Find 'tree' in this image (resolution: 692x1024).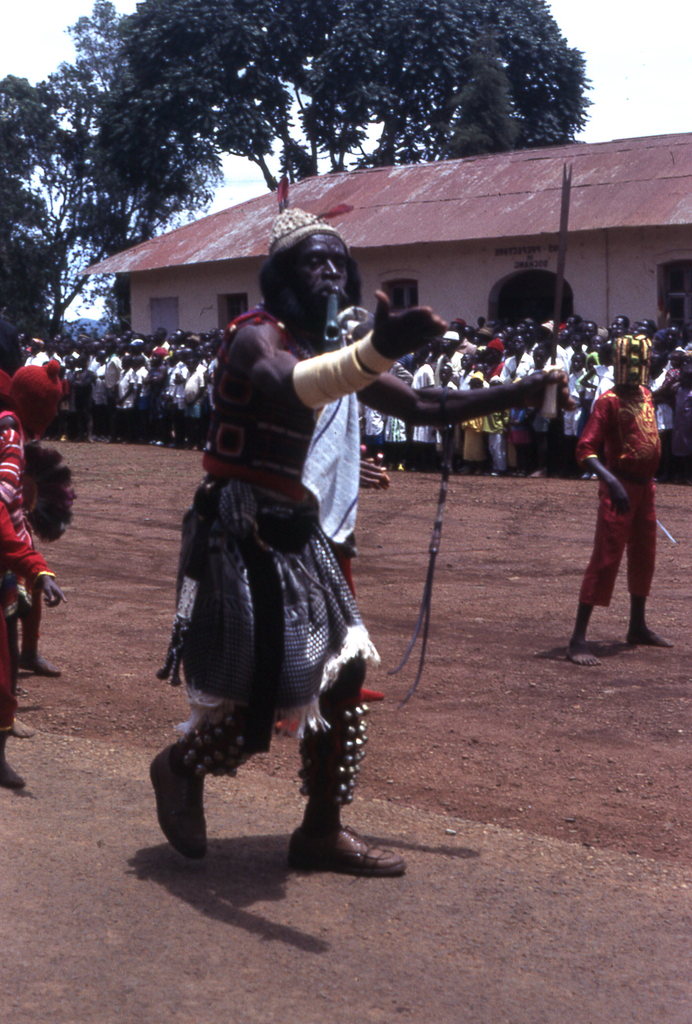
34:0:223:330.
